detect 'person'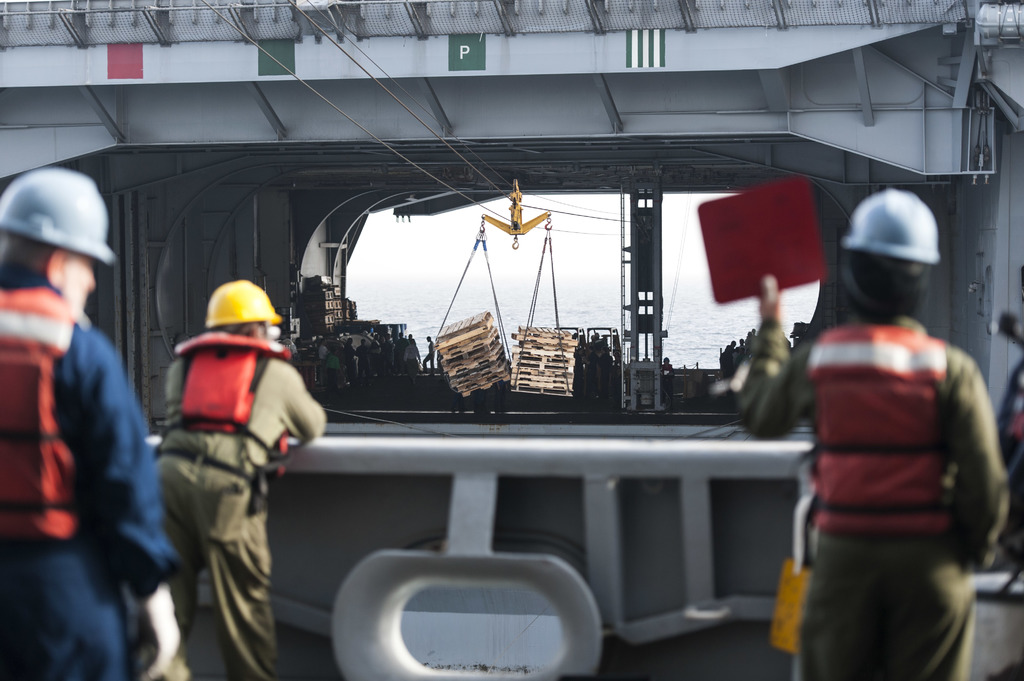
660 355 678 412
